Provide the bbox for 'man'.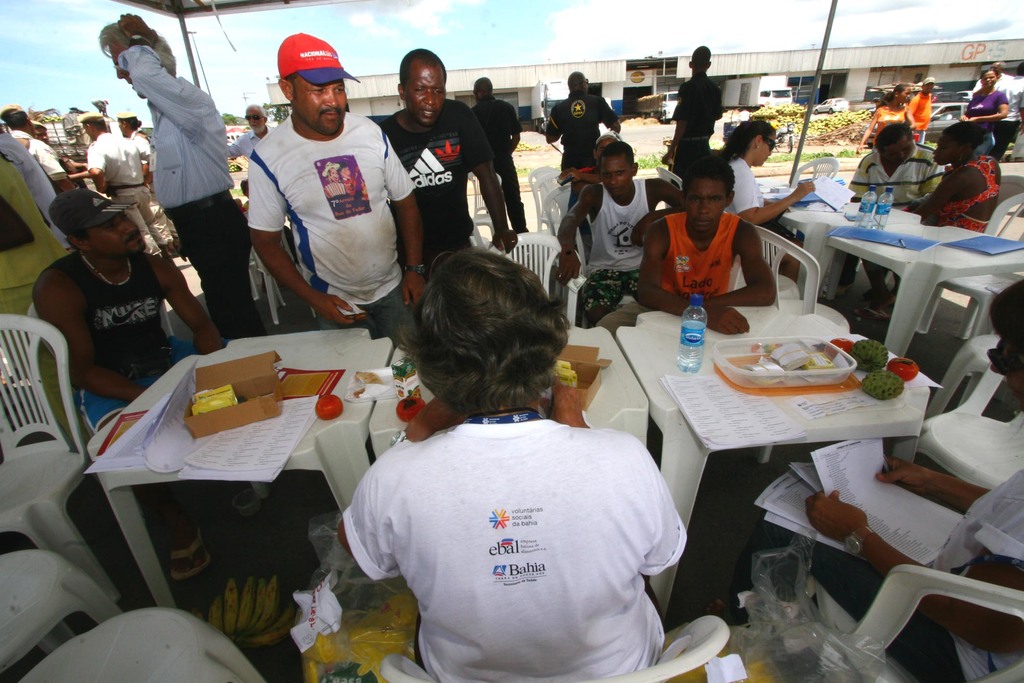
x1=907 y1=79 x2=934 y2=140.
